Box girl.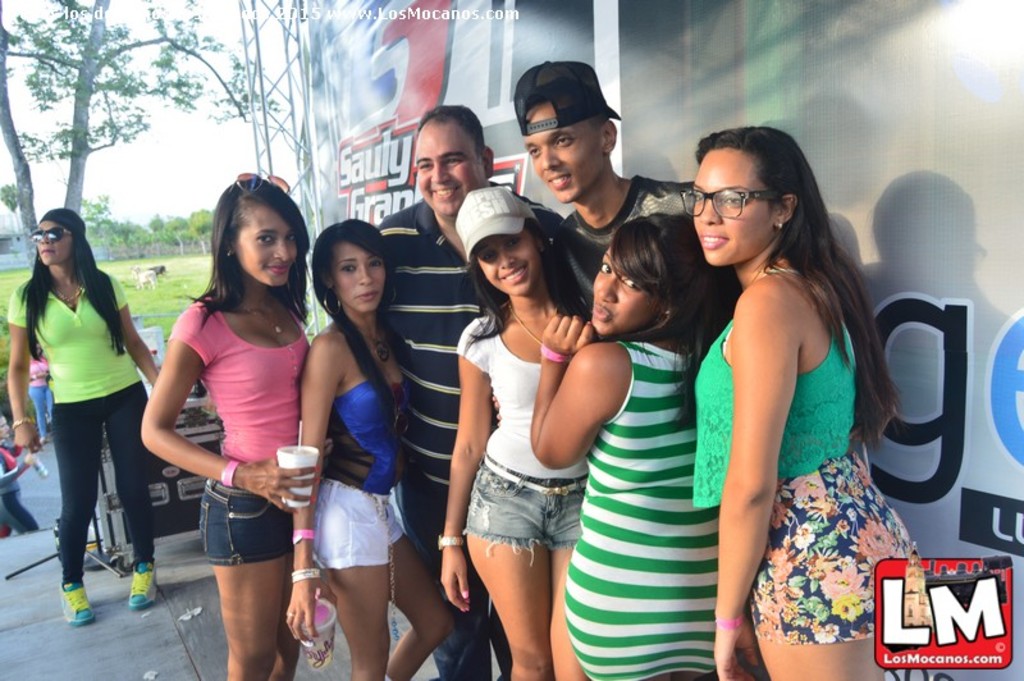
box(284, 216, 456, 680).
